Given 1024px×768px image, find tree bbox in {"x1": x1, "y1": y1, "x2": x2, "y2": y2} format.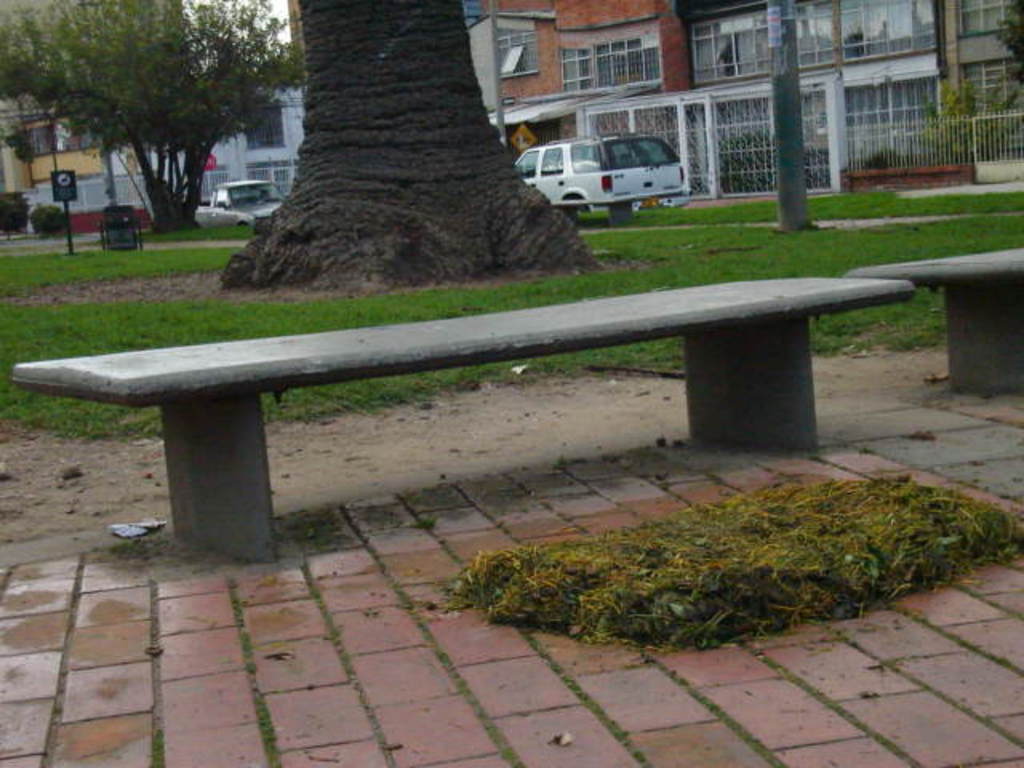
{"x1": 219, "y1": 5, "x2": 576, "y2": 269}.
